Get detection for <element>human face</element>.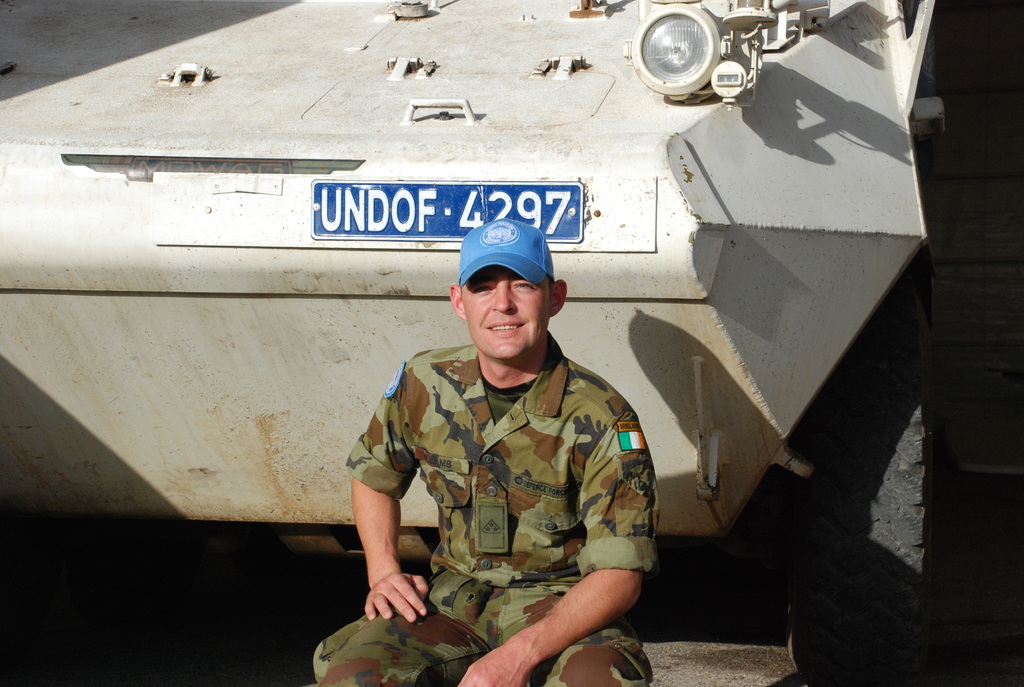
Detection: region(463, 265, 554, 356).
